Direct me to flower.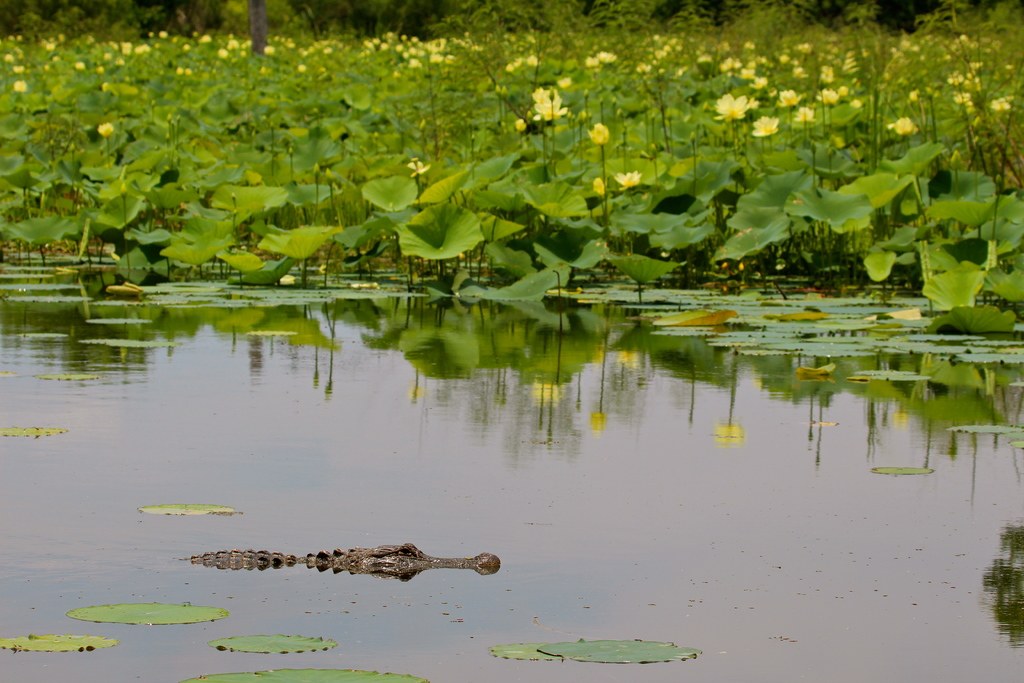
Direction: 405 152 430 177.
